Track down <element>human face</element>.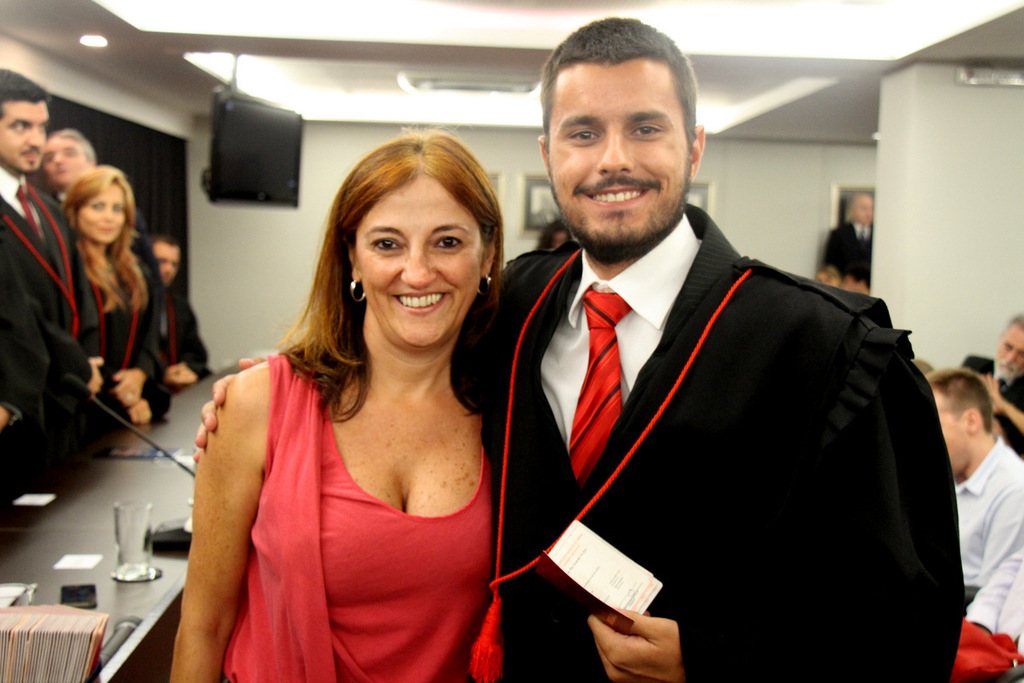
Tracked to crop(998, 322, 1023, 384).
